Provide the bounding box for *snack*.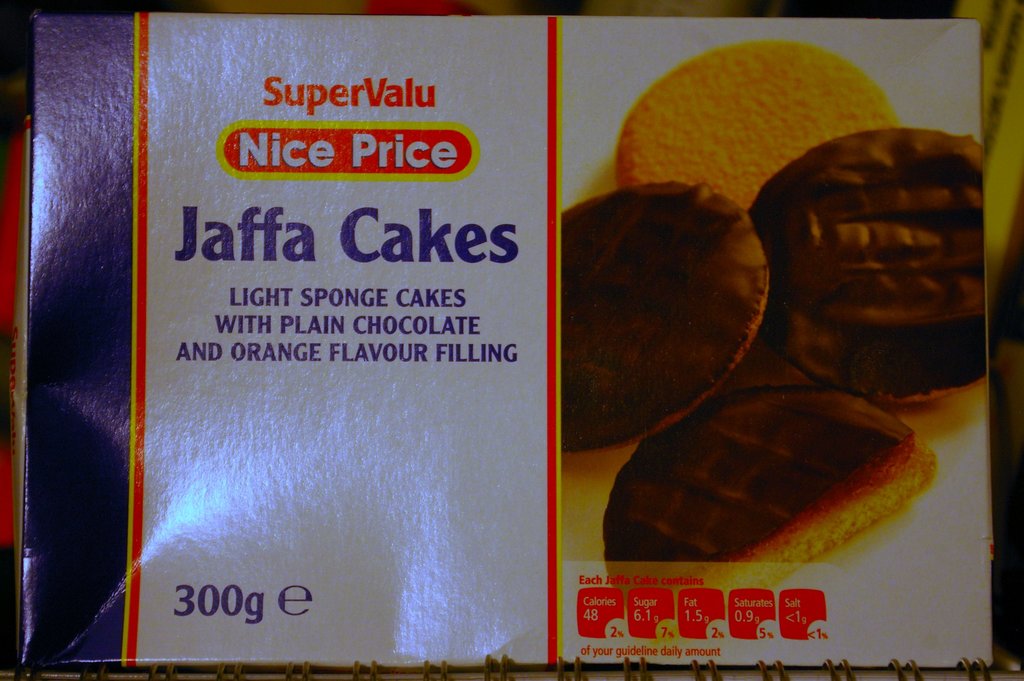
<box>750,122,985,403</box>.
